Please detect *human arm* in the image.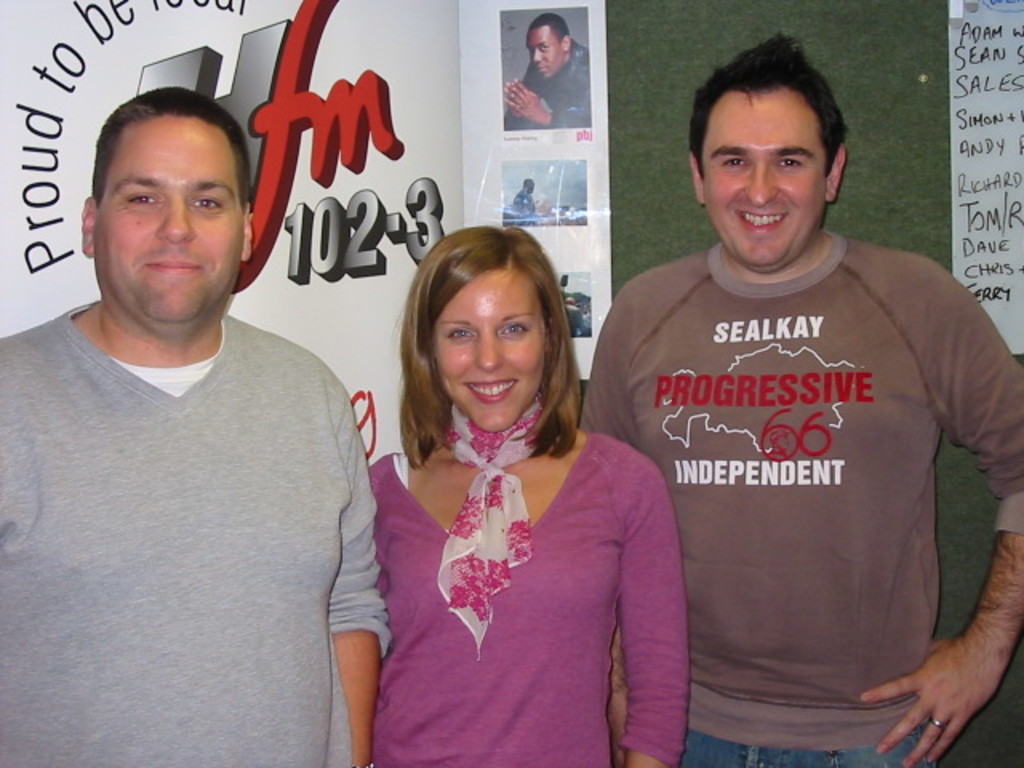
bbox=[582, 338, 640, 733].
